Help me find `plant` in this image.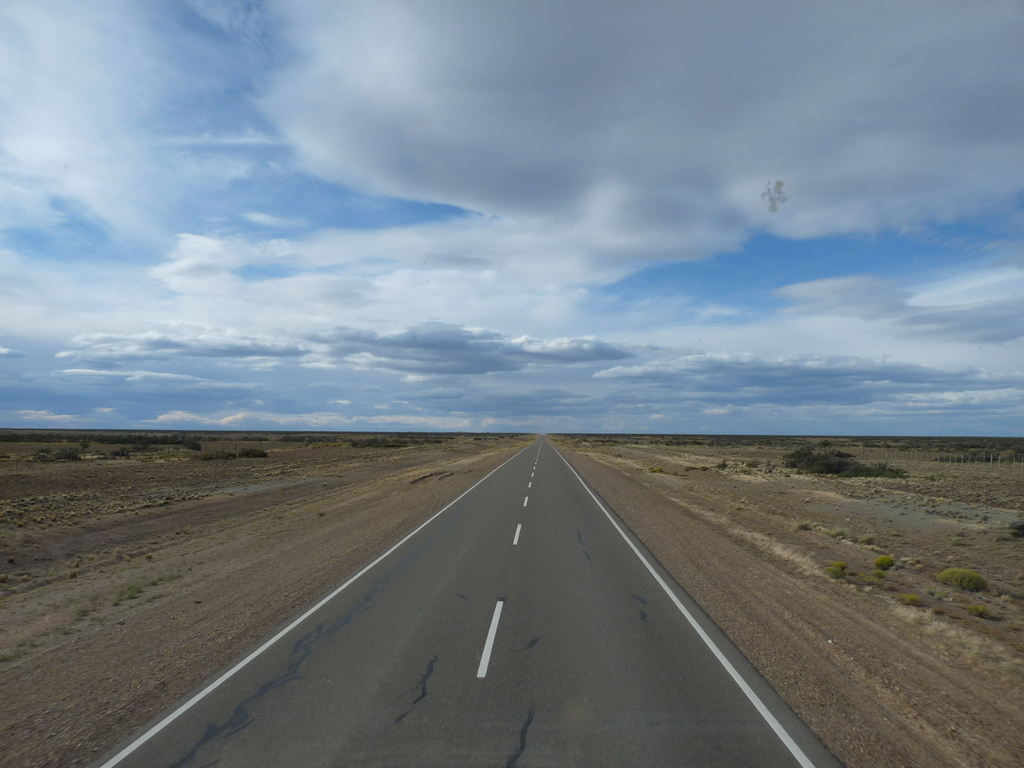
Found it: Rect(84, 551, 95, 563).
